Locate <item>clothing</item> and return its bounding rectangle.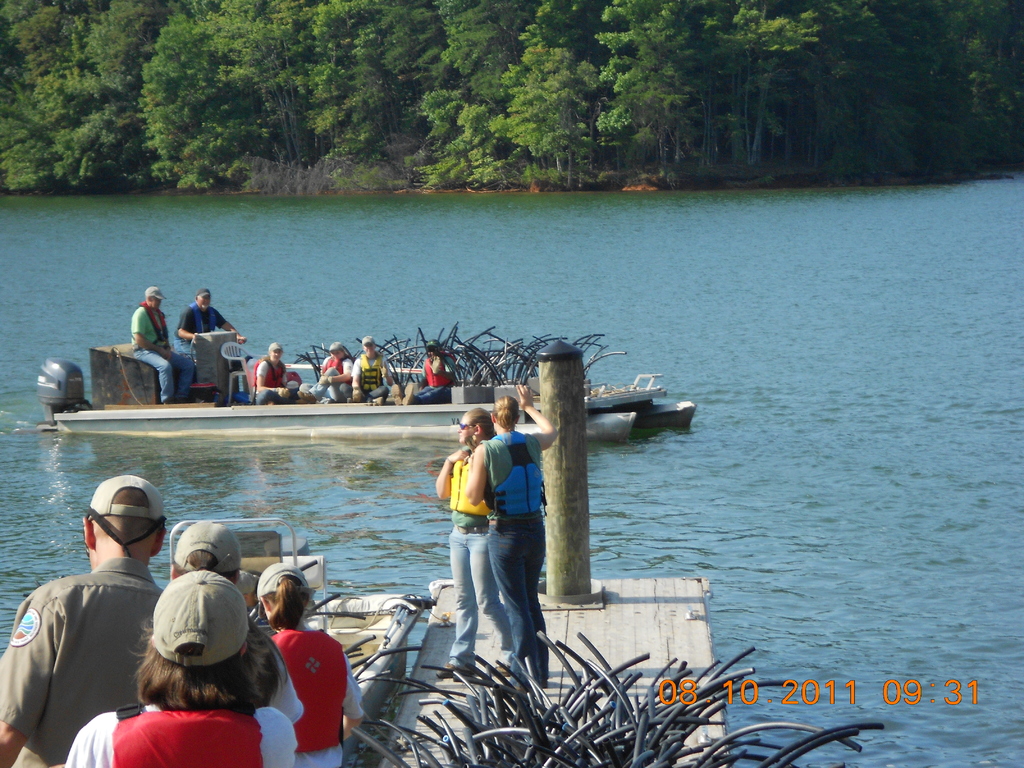
left=0, top=559, right=157, bottom=767.
